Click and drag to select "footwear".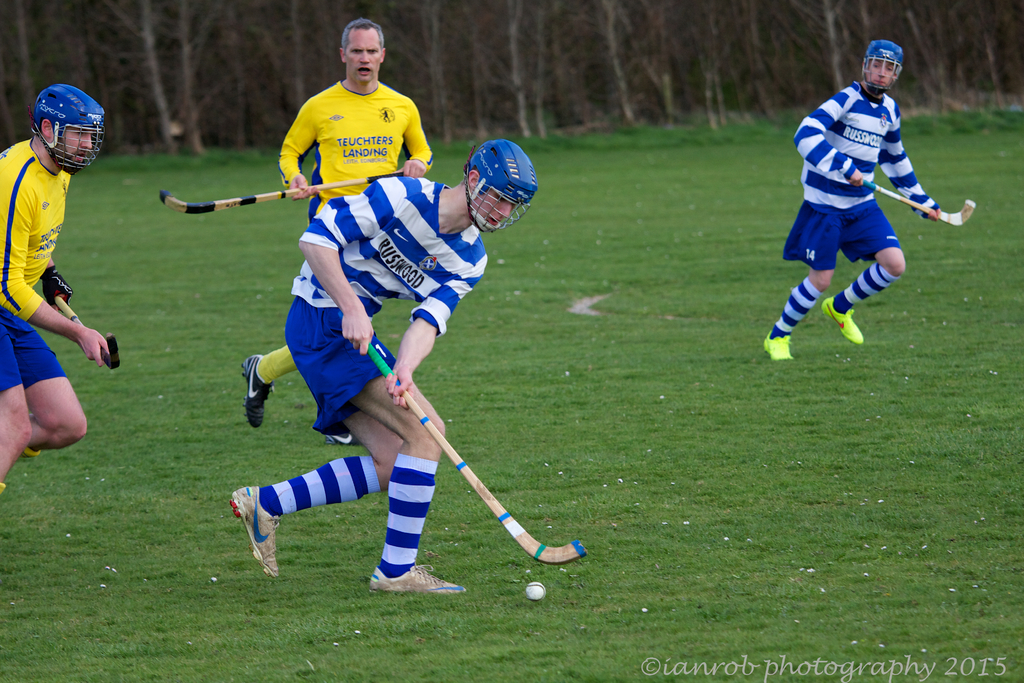
Selection: [227, 483, 277, 578].
